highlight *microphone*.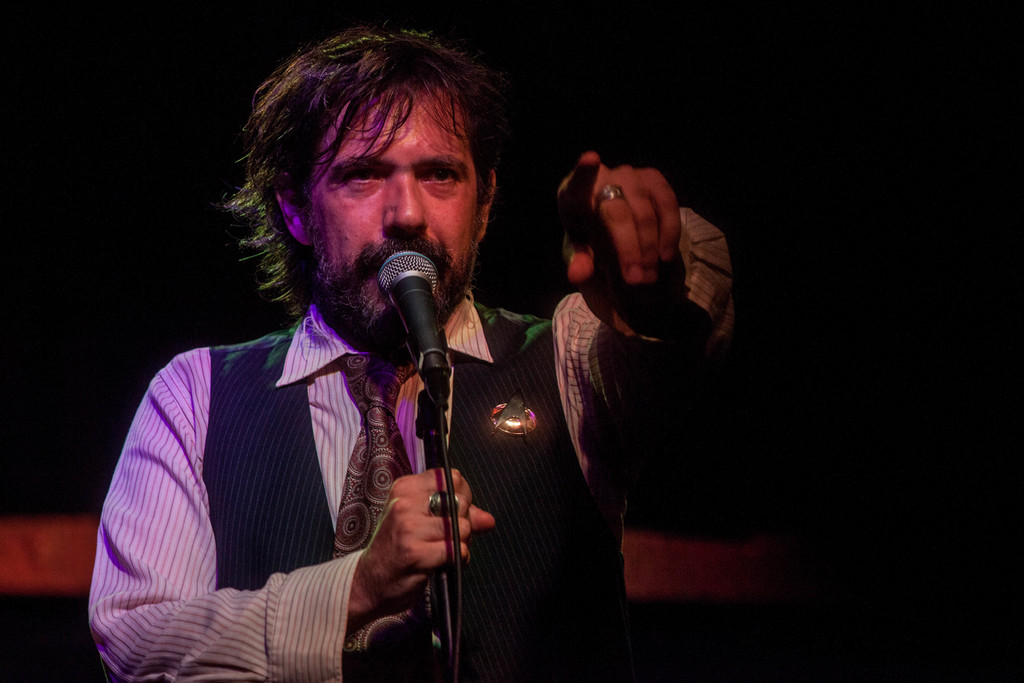
Highlighted region: [367,241,449,418].
